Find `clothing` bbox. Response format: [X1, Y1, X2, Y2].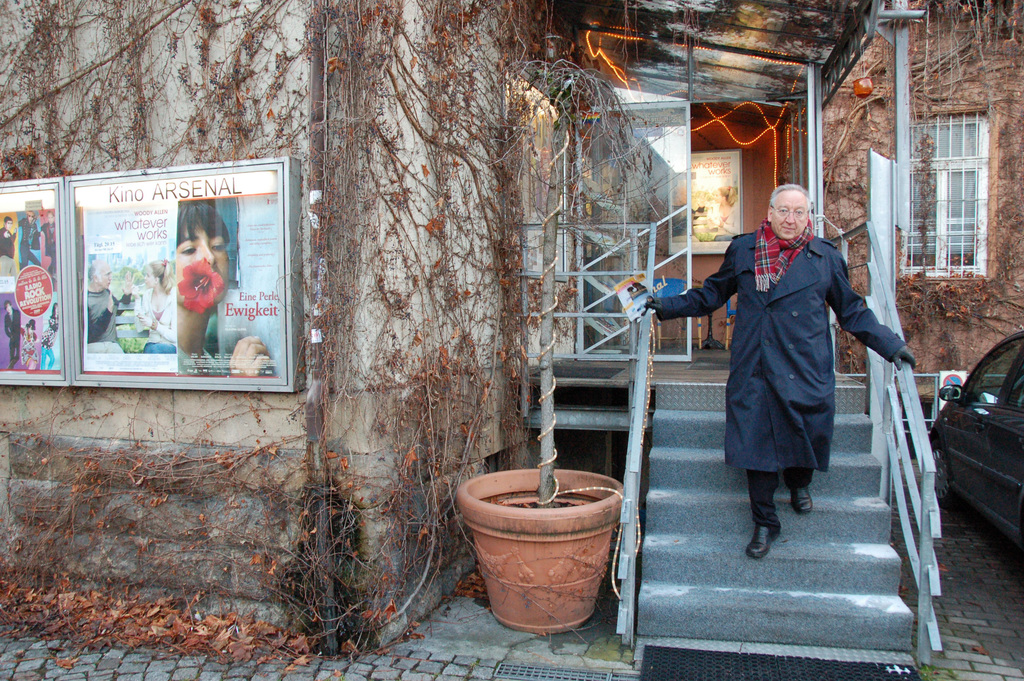
[17, 218, 41, 274].
